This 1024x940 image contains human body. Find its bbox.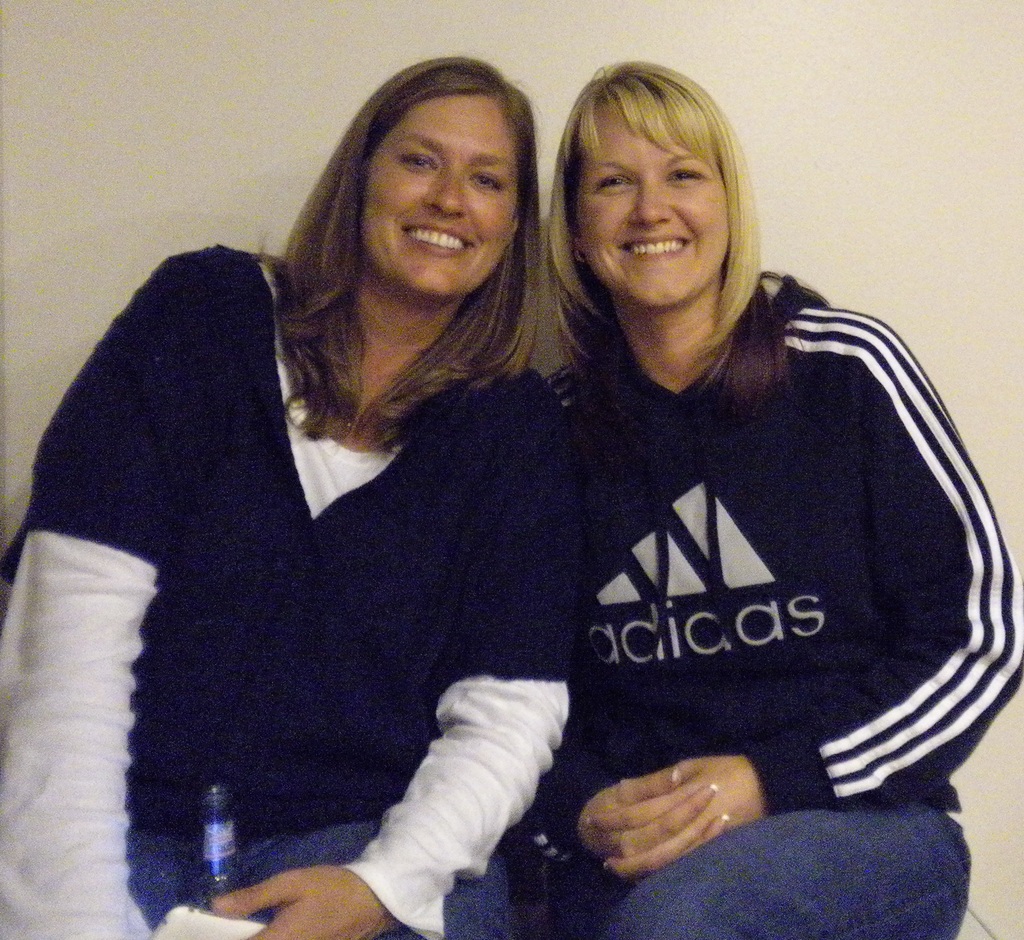
x1=42 y1=69 x2=648 y2=931.
